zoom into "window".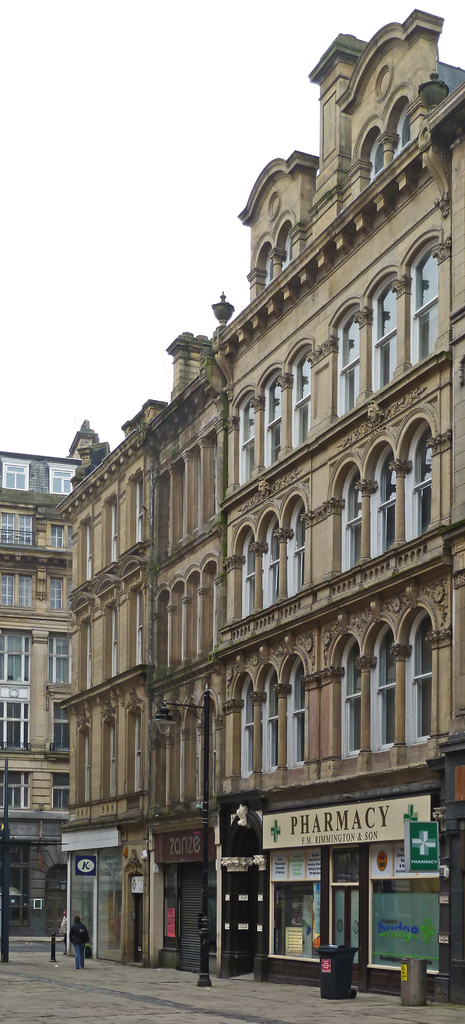
Zoom target: bbox=[291, 349, 309, 447].
